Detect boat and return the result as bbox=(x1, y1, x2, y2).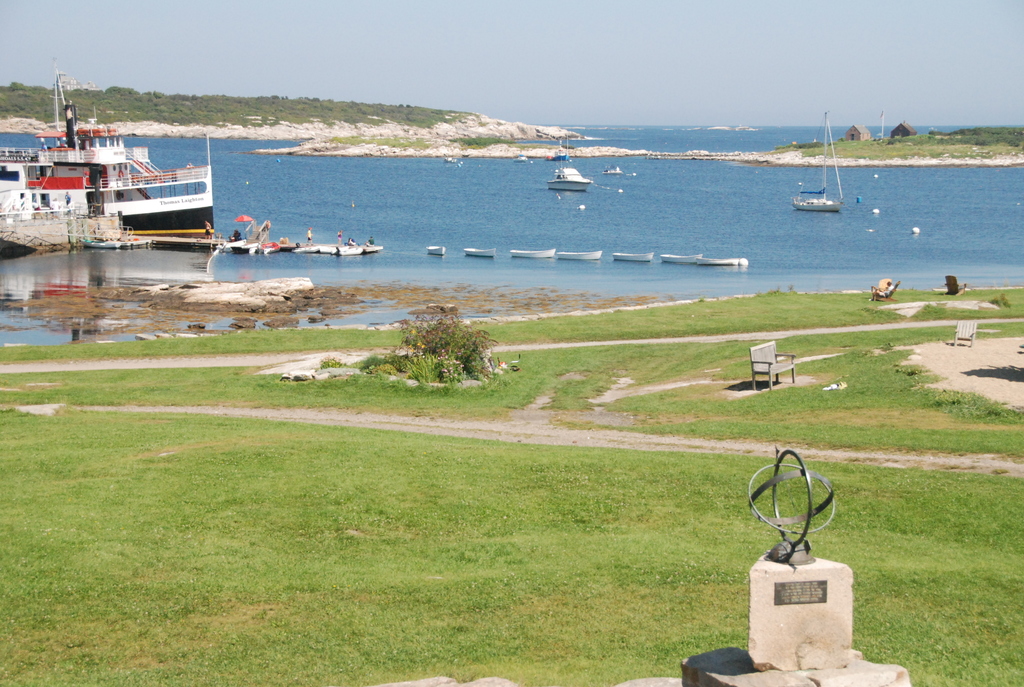
bbox=(253, 240, 280, 256).
